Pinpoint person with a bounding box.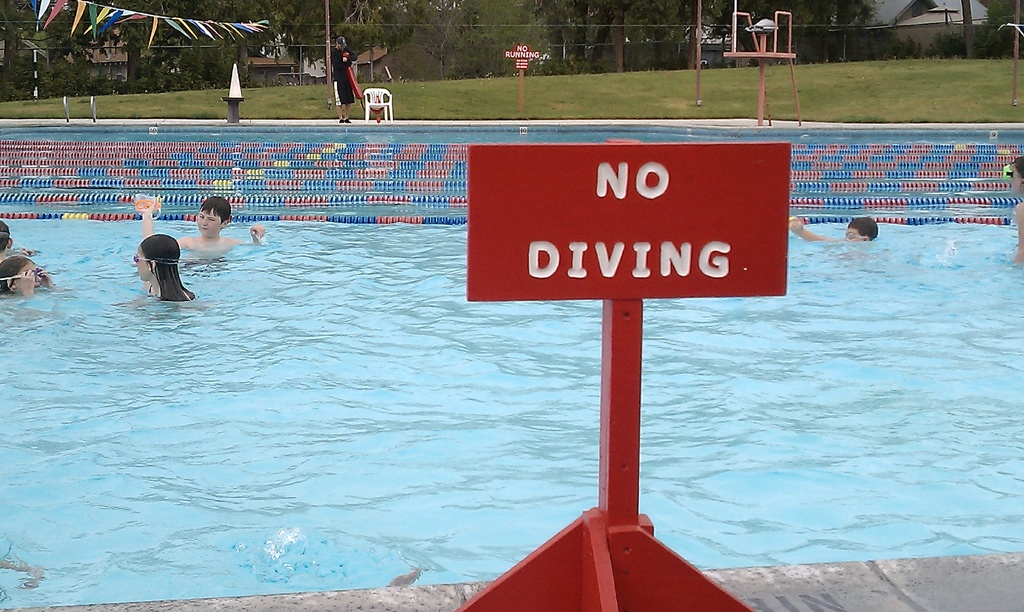
detection(331, 35, 360, 125).
